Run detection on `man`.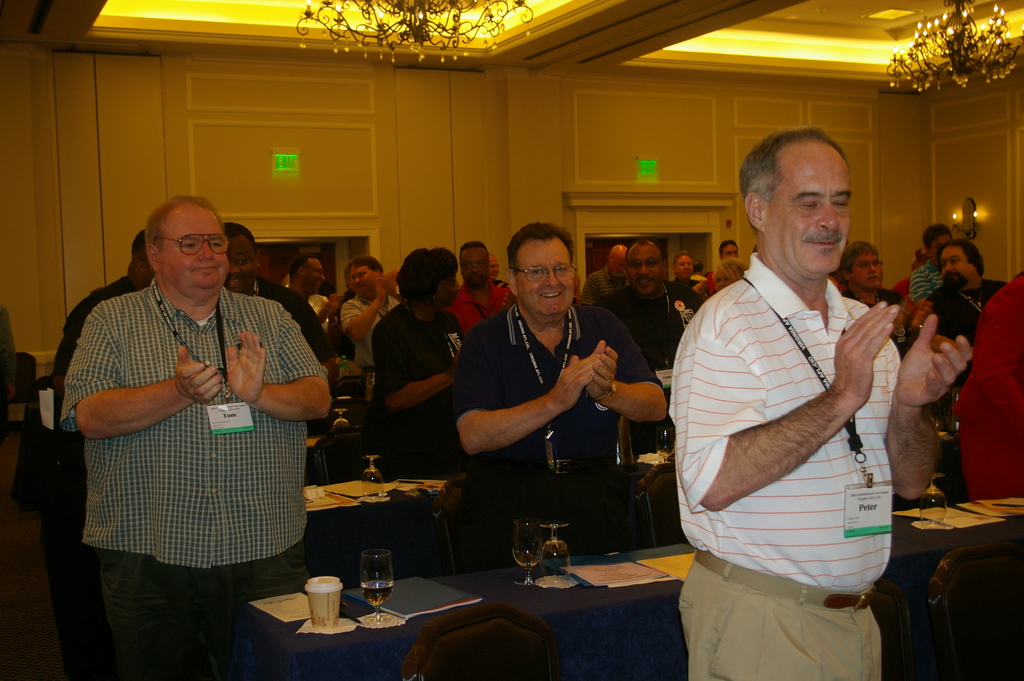
Result: BBox(488, 254, 511, 291).
